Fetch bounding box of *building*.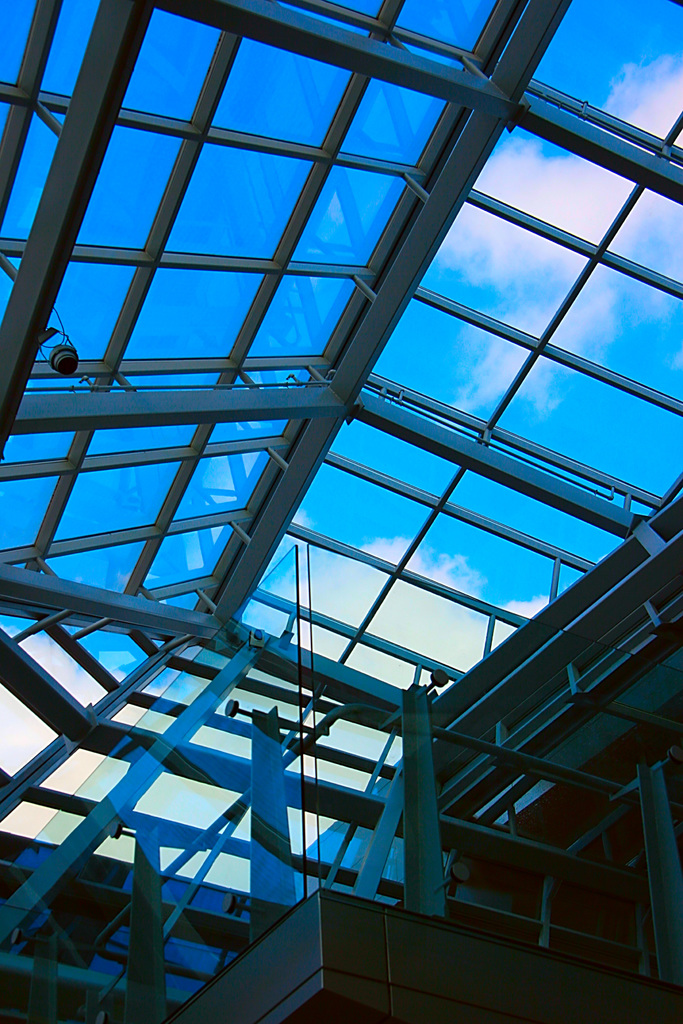
Bbox: <region>0, 0, 682, 1023</region>.
